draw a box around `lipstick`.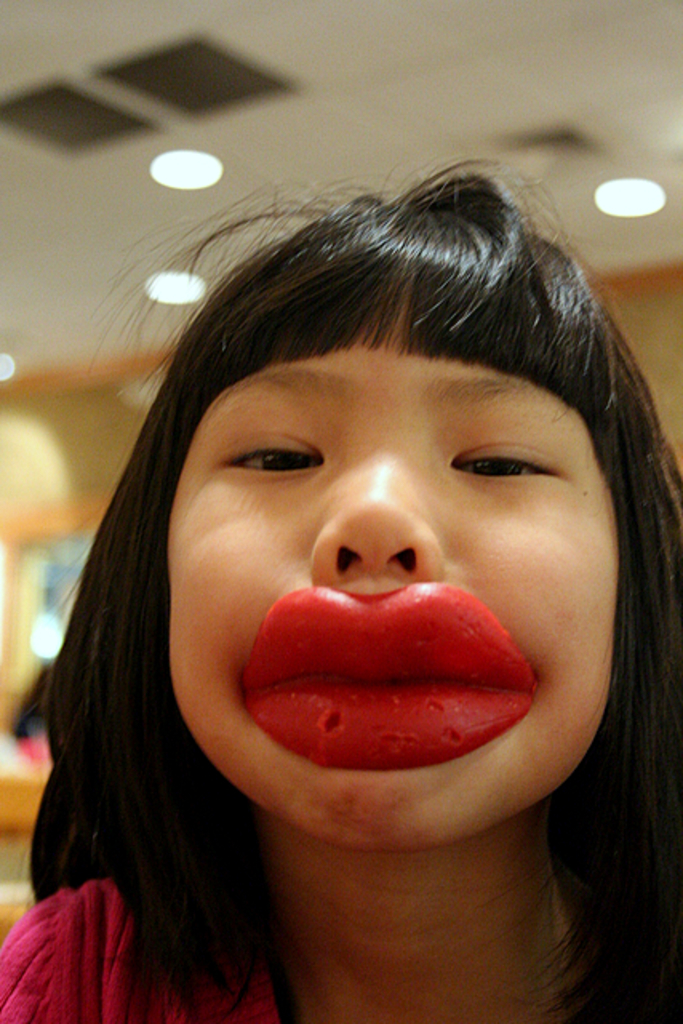
detection(238, 587, 534, 762).
